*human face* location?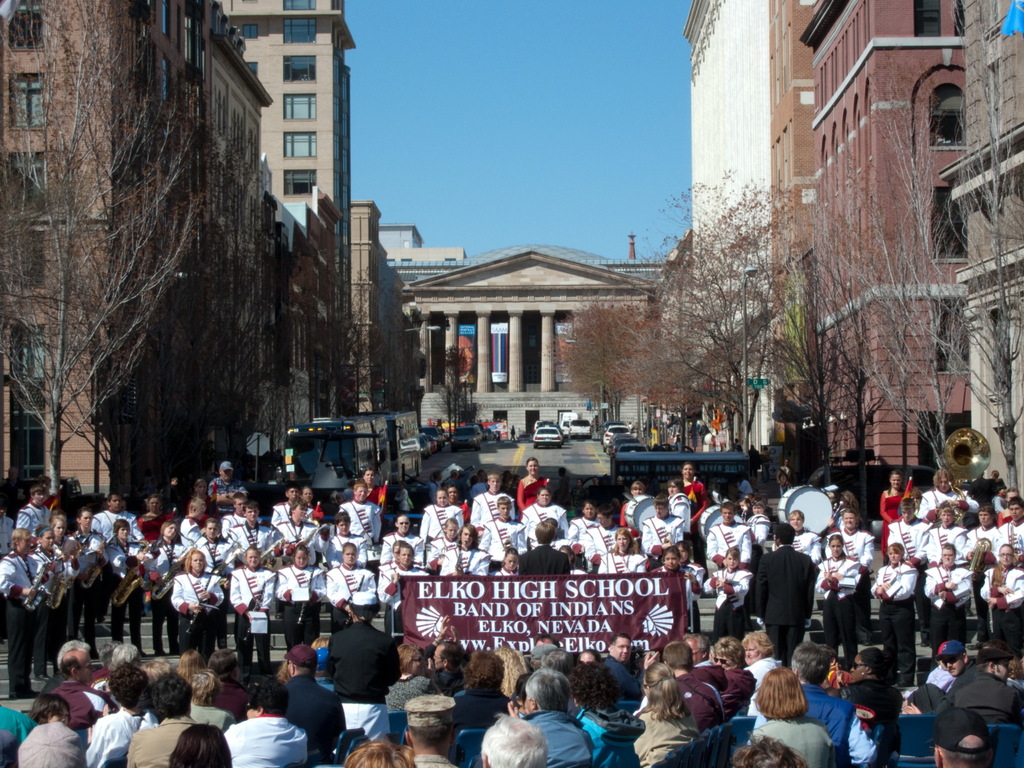
Rect(190, 551, 205, 568)
